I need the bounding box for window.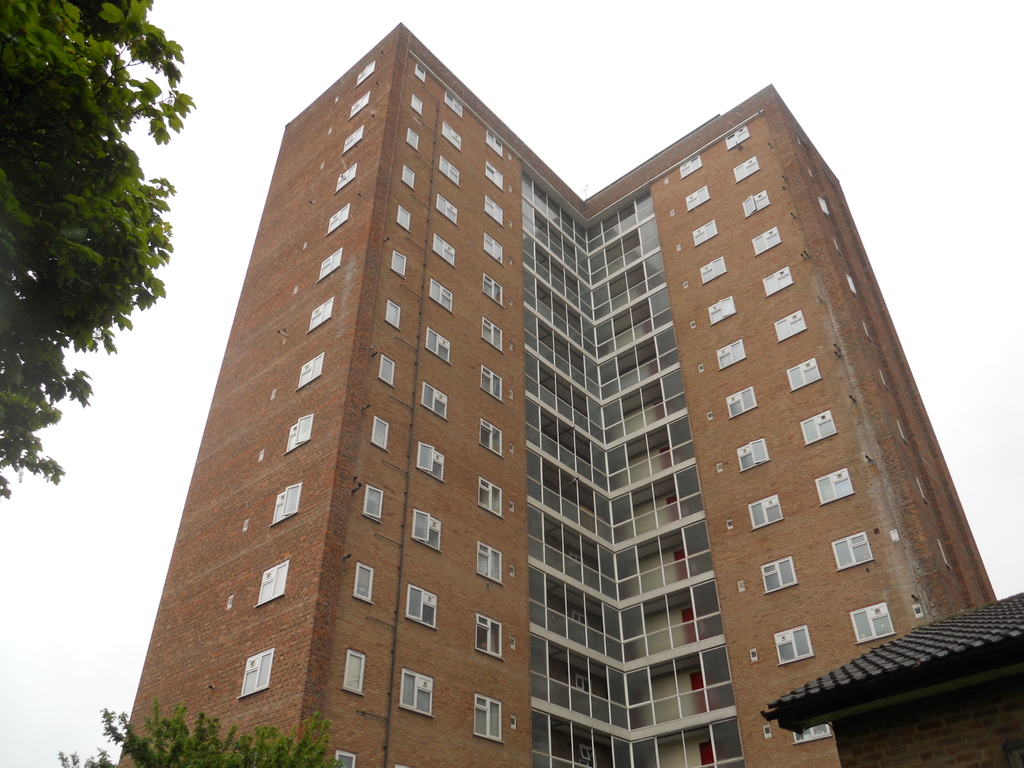
Here it is: x1=421 y1=276 x2=457 y2=316.
